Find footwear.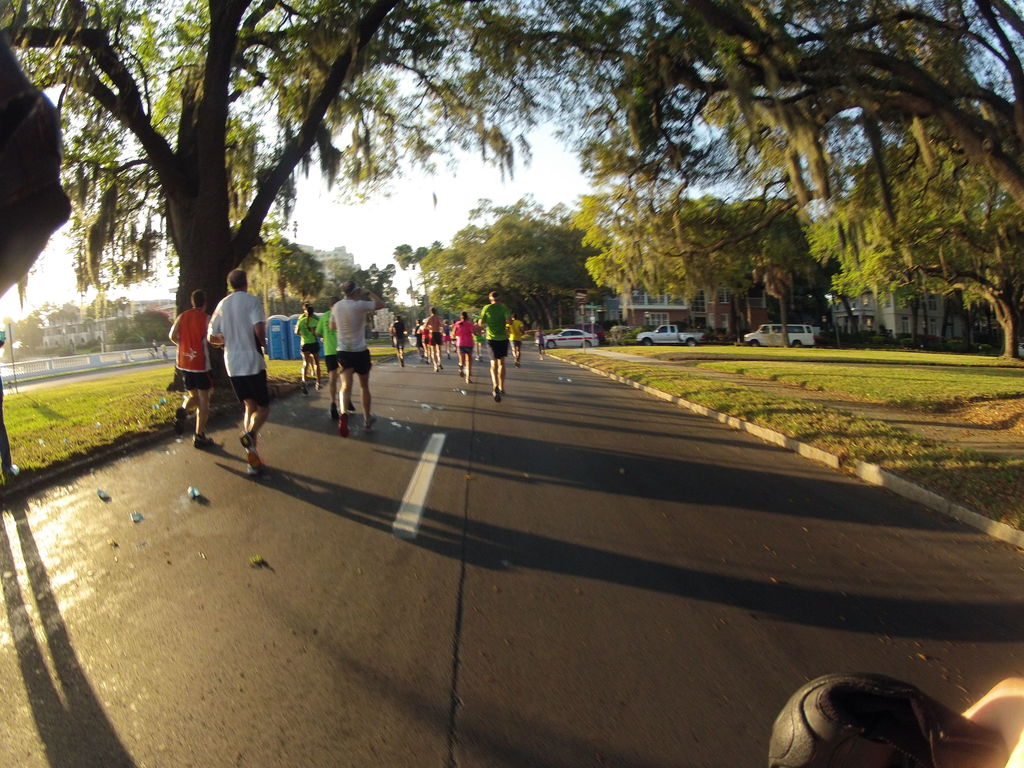
bbox=(437, 360, 444, 371).
